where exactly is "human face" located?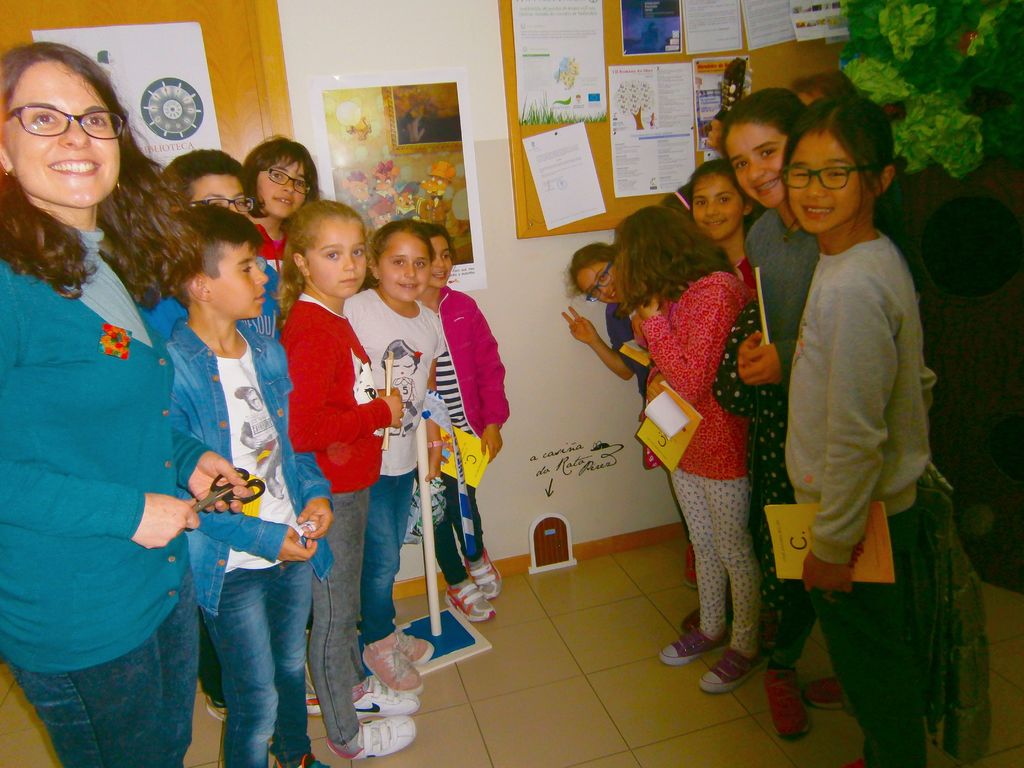
Its bounding box is region(188, 173, 249, 218).
